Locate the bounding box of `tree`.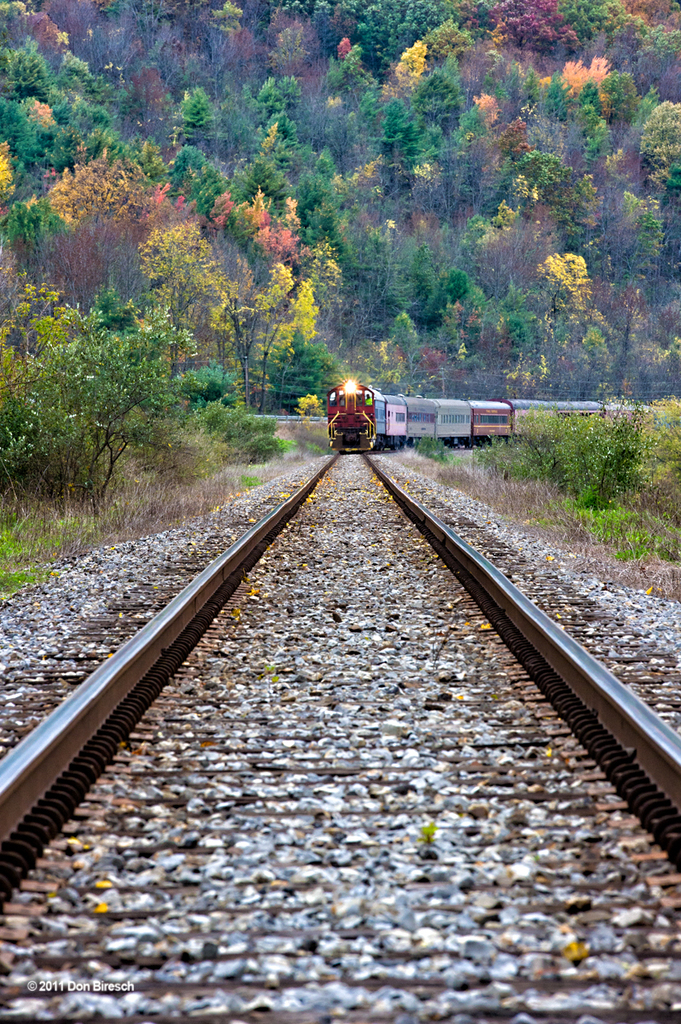
Bounding box: BBox(214, 100, 247, 166).
